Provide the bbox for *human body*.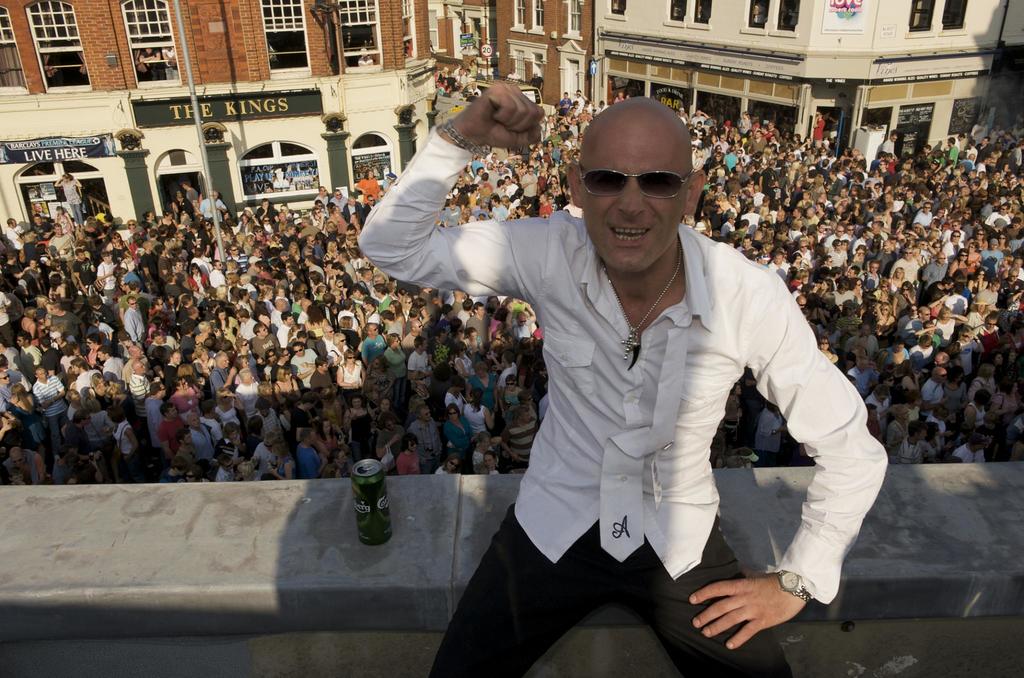
{"x1": 987, "y1": 204, "x2": 1011, "y2": 226}.
